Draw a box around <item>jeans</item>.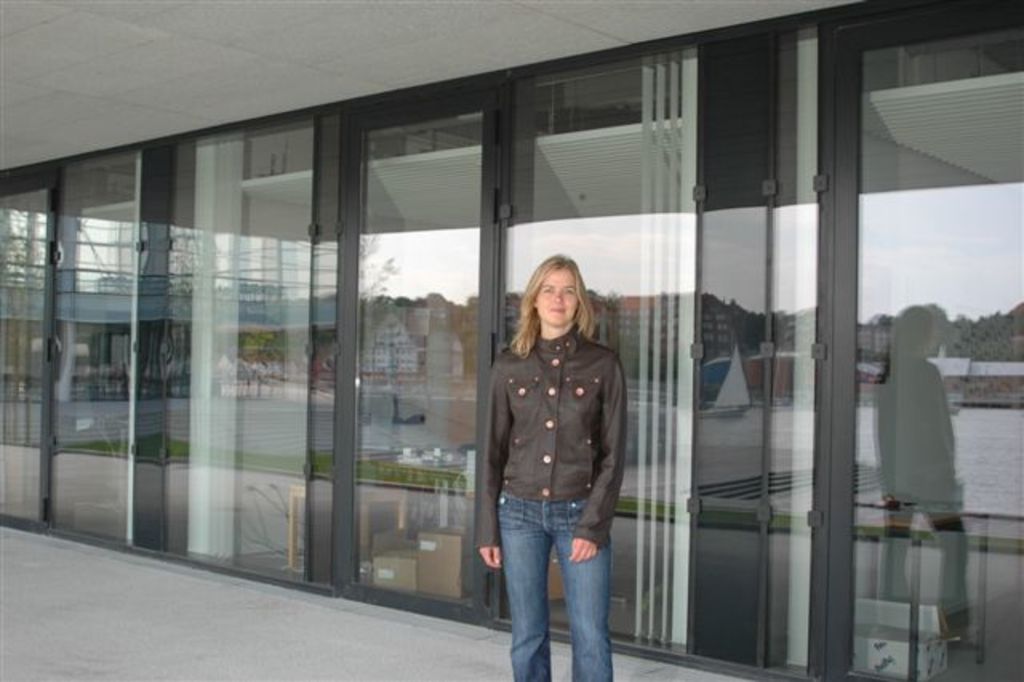
(485,474,624,671).
